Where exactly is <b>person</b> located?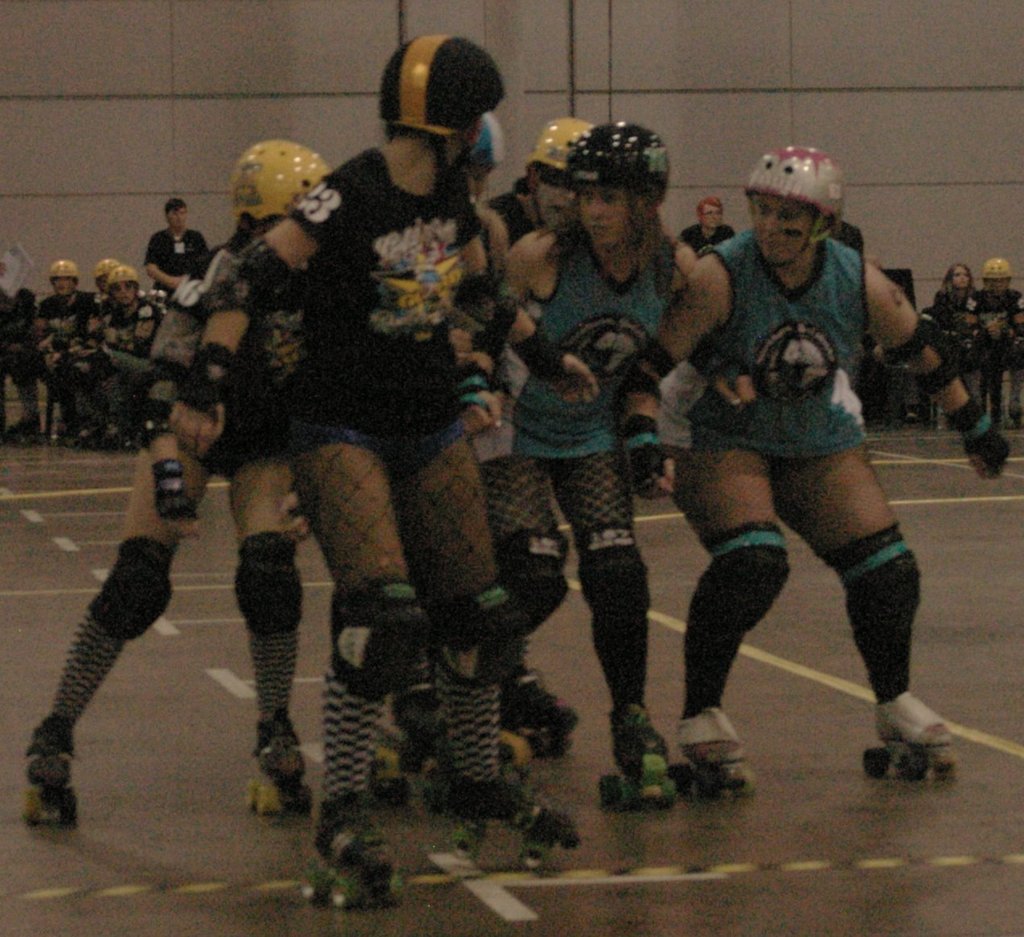
Its bounding box is {"x1": 622, "y1": 144, "x2": 1011, "y2": 794}.
